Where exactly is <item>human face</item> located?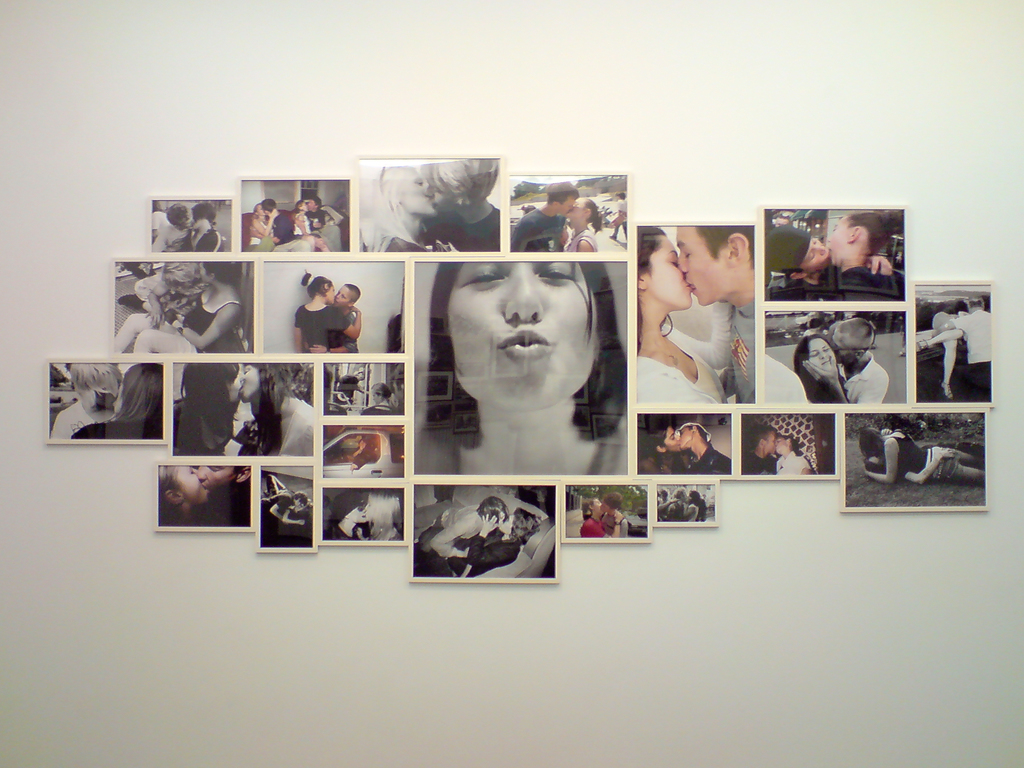
Its bounding box is 196,462,237,490.
